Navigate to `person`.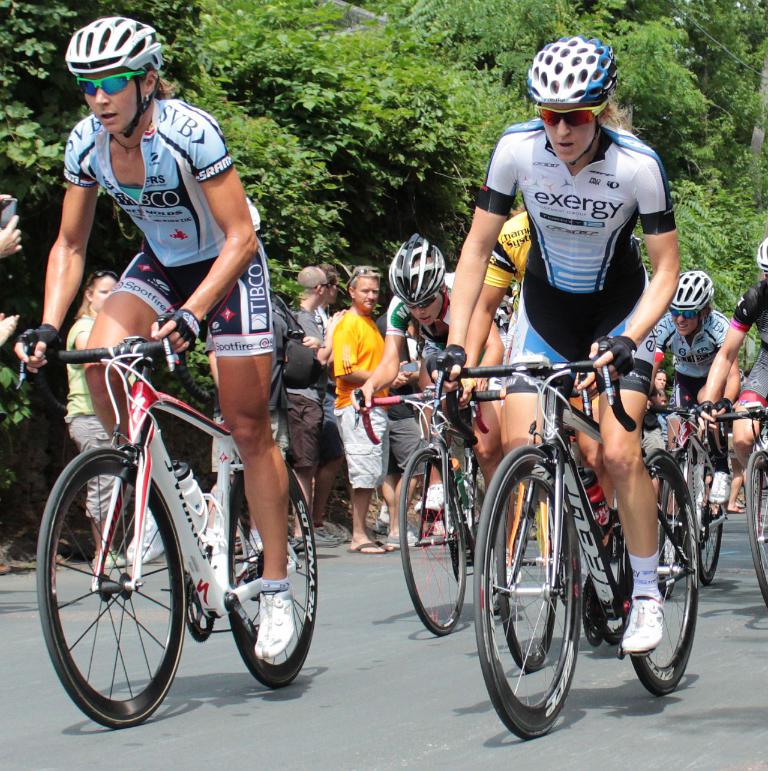
Navigation target: detection(650, 367, 673, 390).
